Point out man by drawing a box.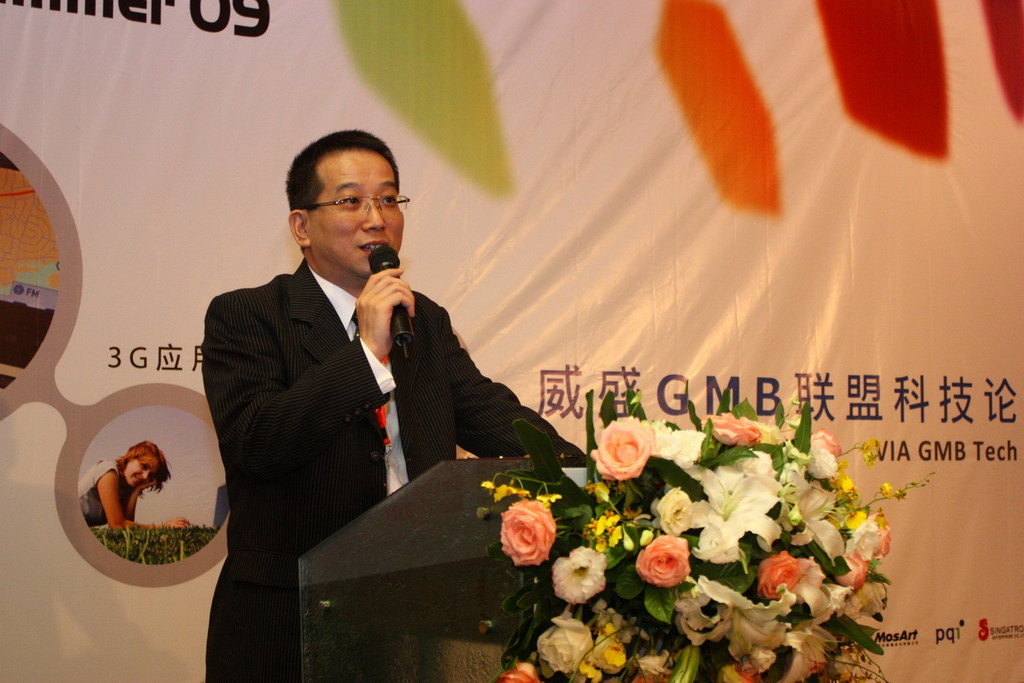
box=[208, 132, 575, 682].
